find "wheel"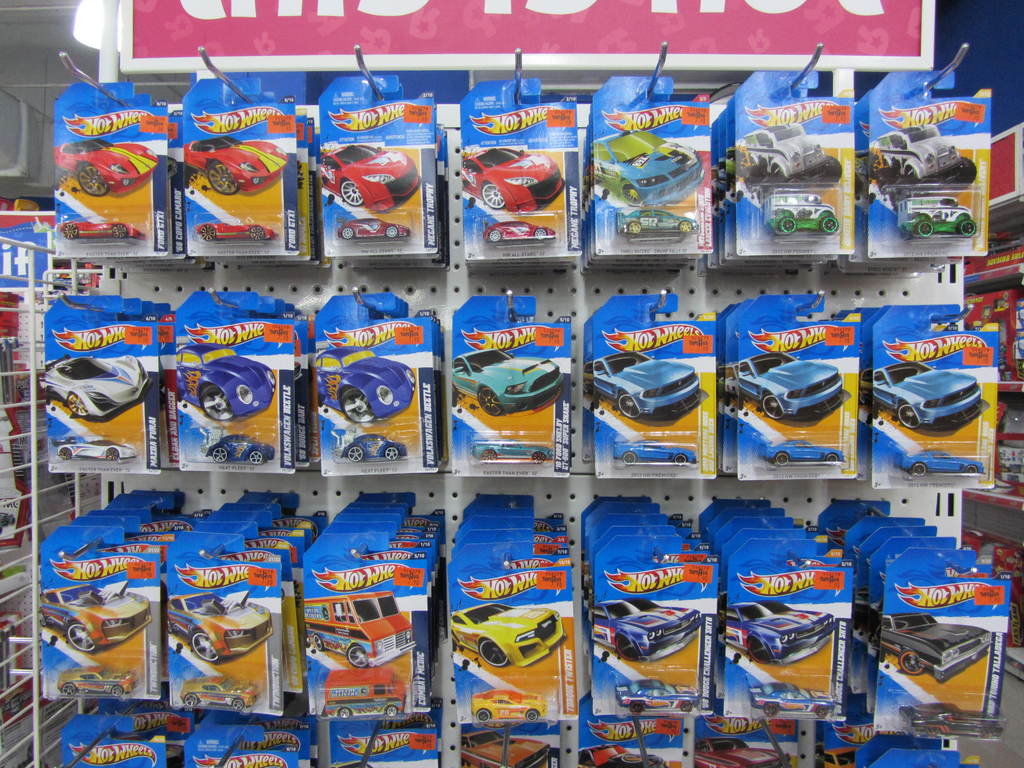
x1=211, y1=442, x2=223, y2=461
